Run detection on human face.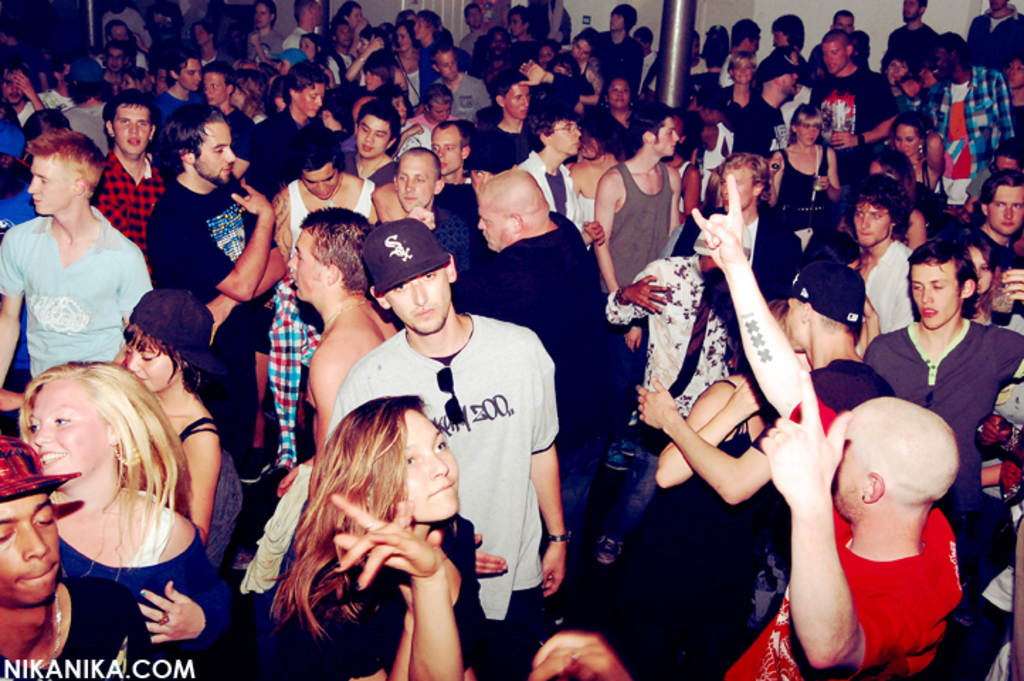
Result: <region>465, 7, 482, 30</region>.
